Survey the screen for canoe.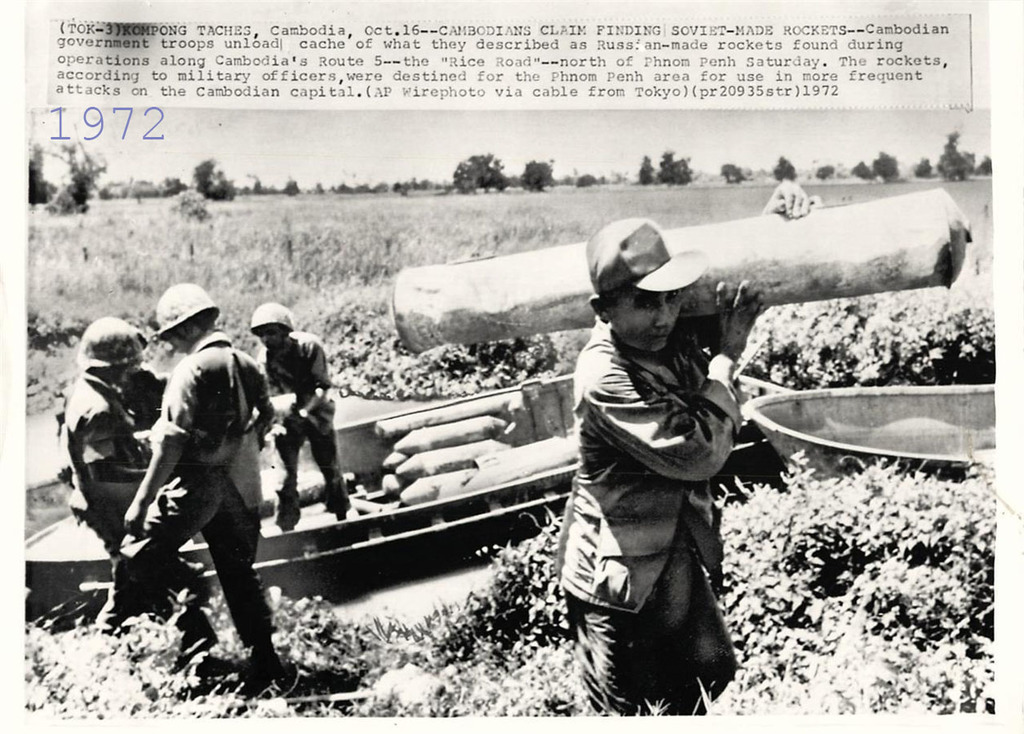
Survey found: <box>736,382,991,473</box>.
